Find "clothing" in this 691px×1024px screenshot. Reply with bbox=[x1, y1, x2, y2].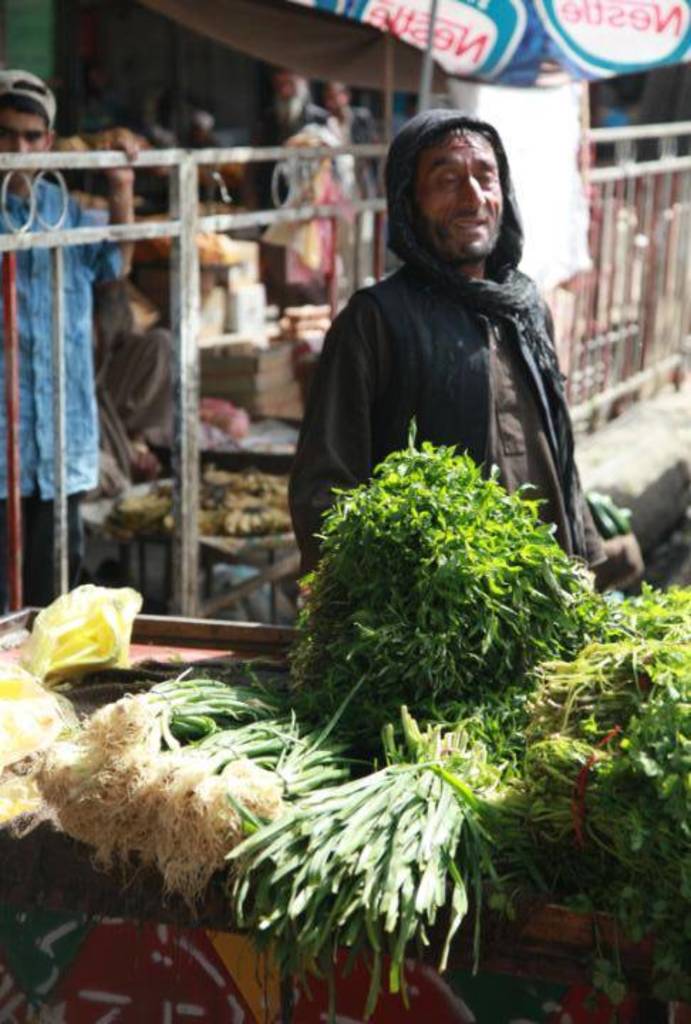
bbox=[284, 108, 606, 607].
